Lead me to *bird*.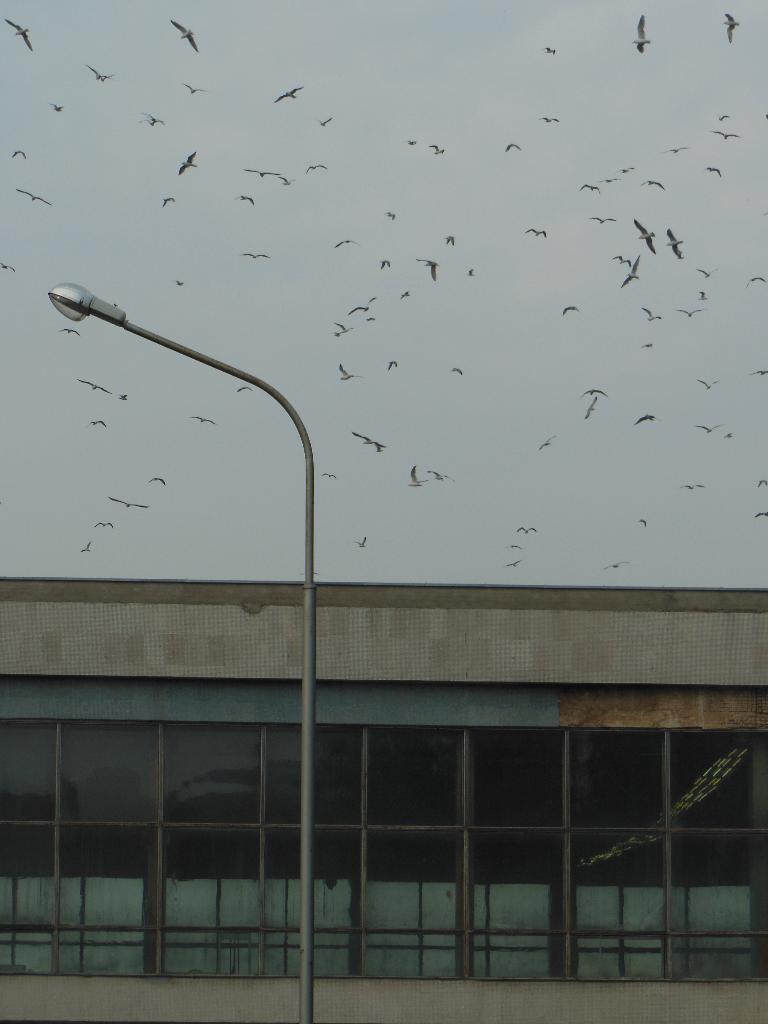
Lead to (276, 176, 299, 188).
